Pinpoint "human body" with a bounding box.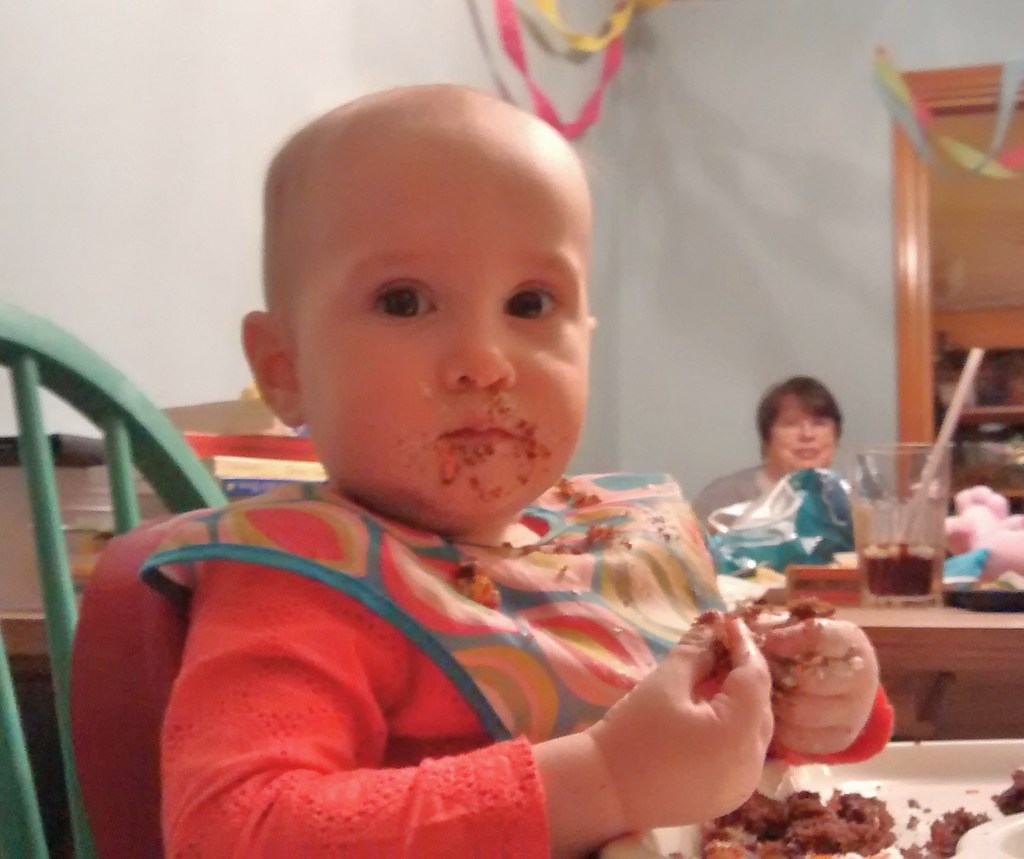
BBox(104, 119, 838, 858).
